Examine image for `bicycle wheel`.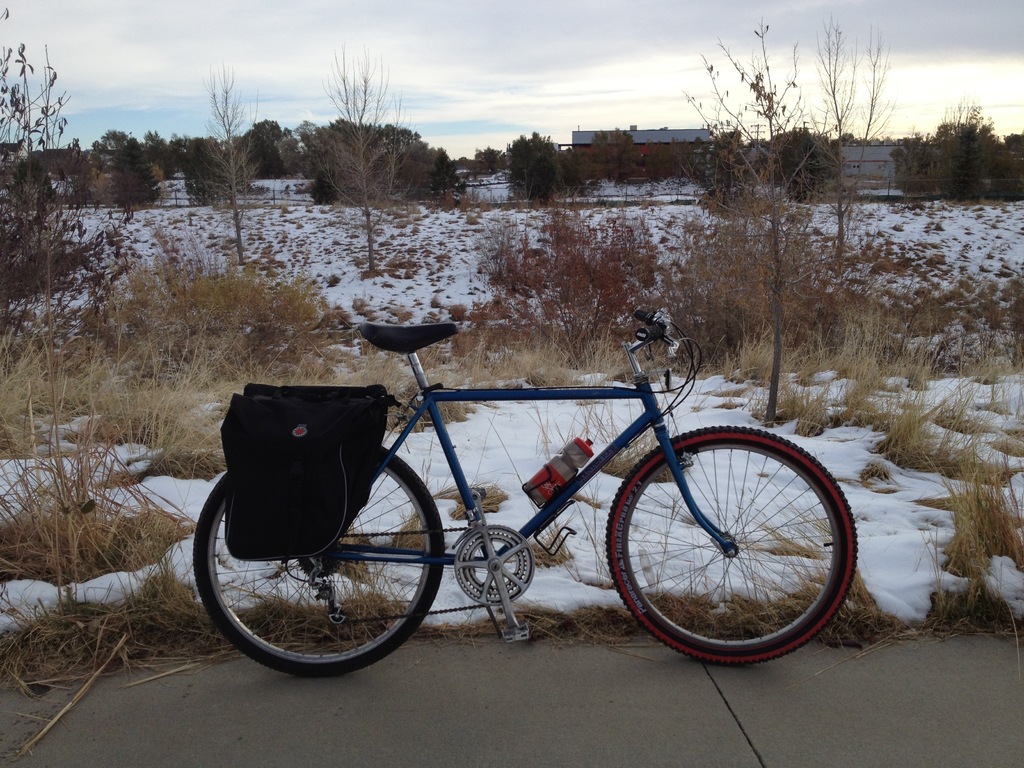
Examination result: 600,413,849,670.
